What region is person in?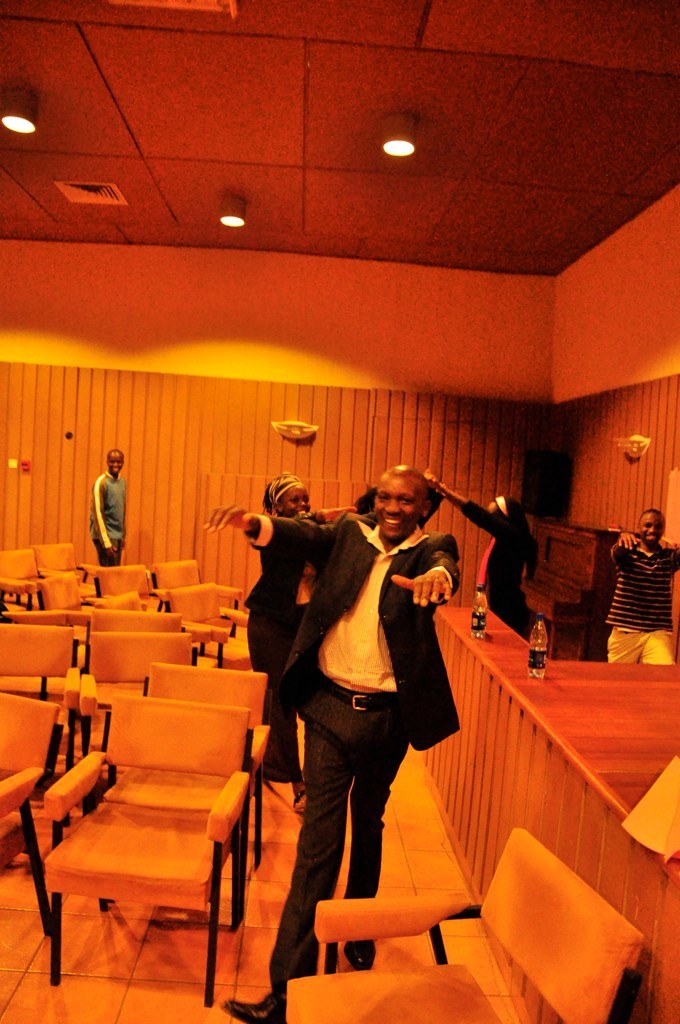
596/503/679/656.
